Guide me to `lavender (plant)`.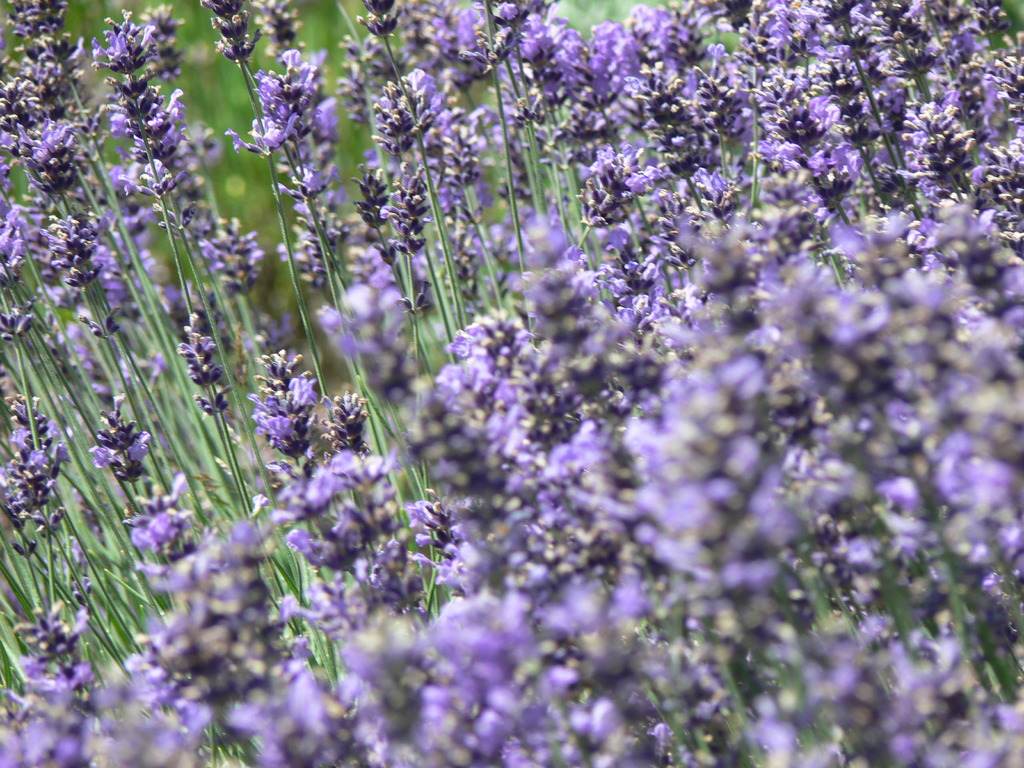
Guidance: bbox=(0, 367, 77, 644).
